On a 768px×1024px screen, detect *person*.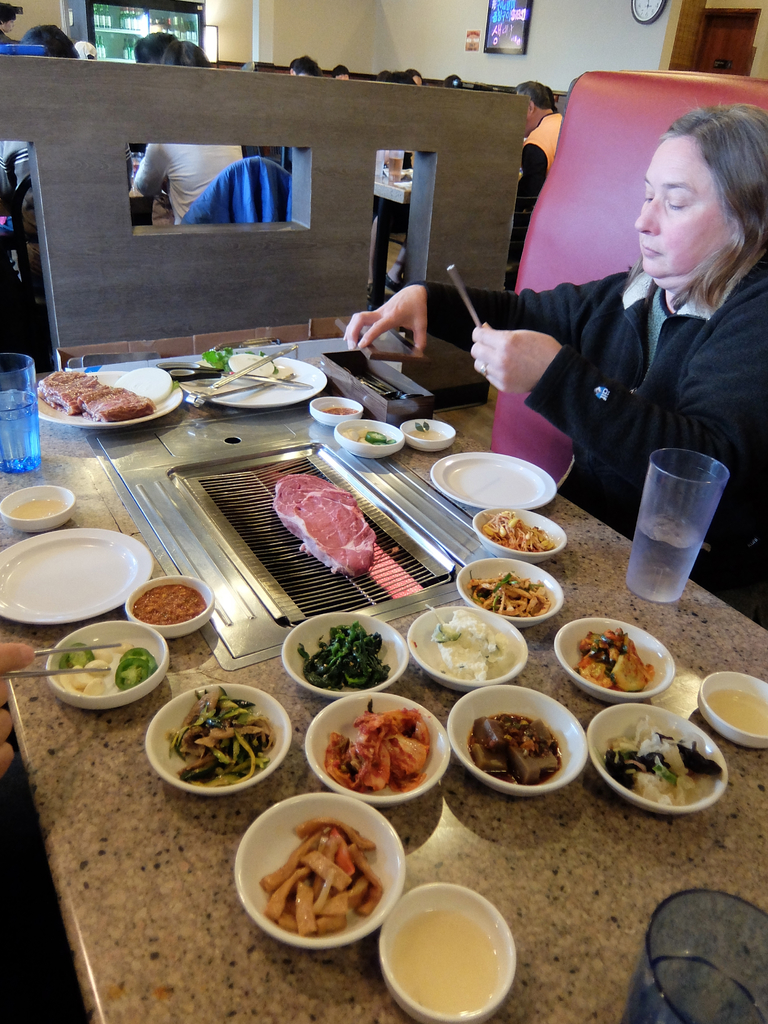
<bbox>284, 49, 326, 79</bbox>.
